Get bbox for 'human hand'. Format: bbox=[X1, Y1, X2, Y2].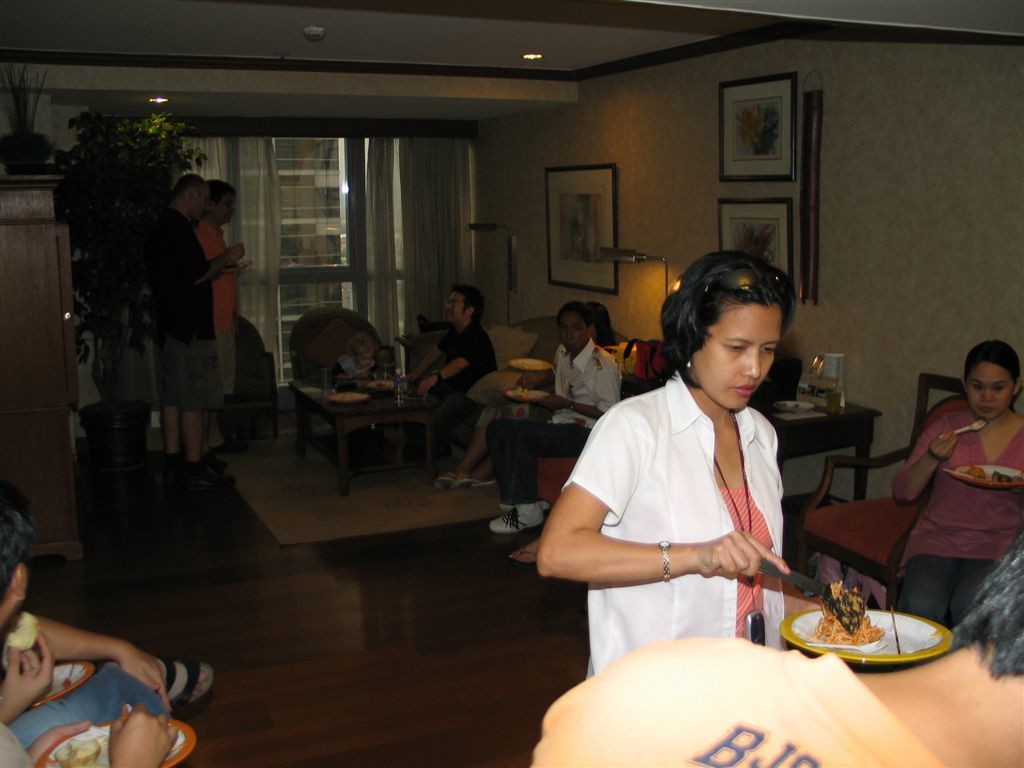
bbox=[403, 375, 419, 384].
